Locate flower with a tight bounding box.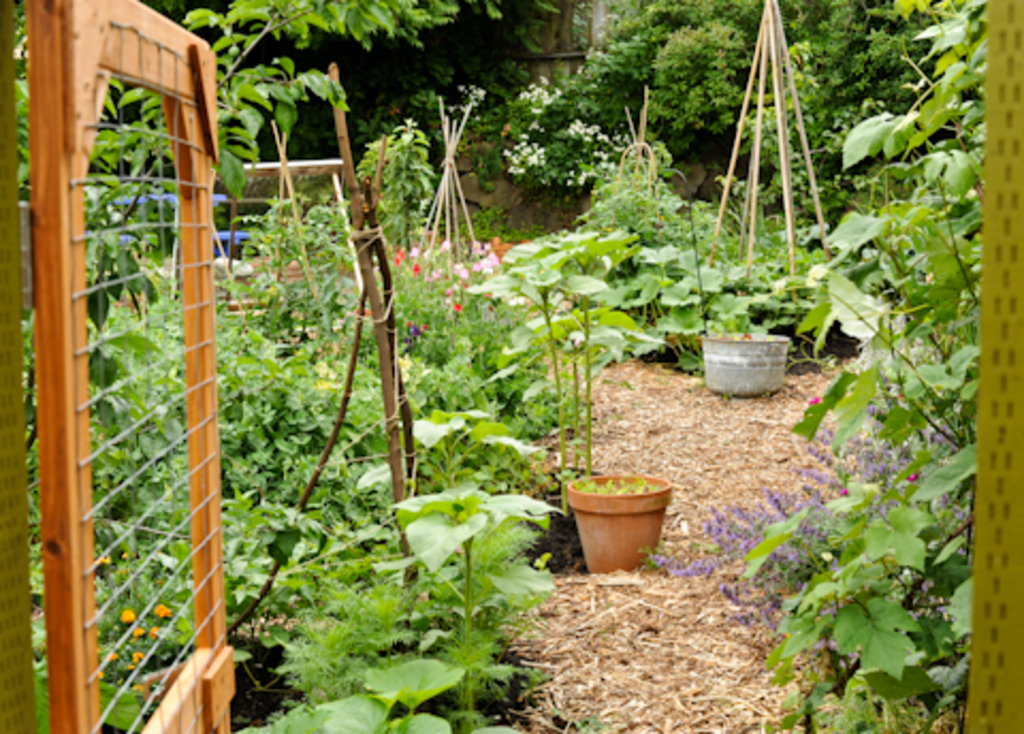
box(147, 593, 177, 617).
